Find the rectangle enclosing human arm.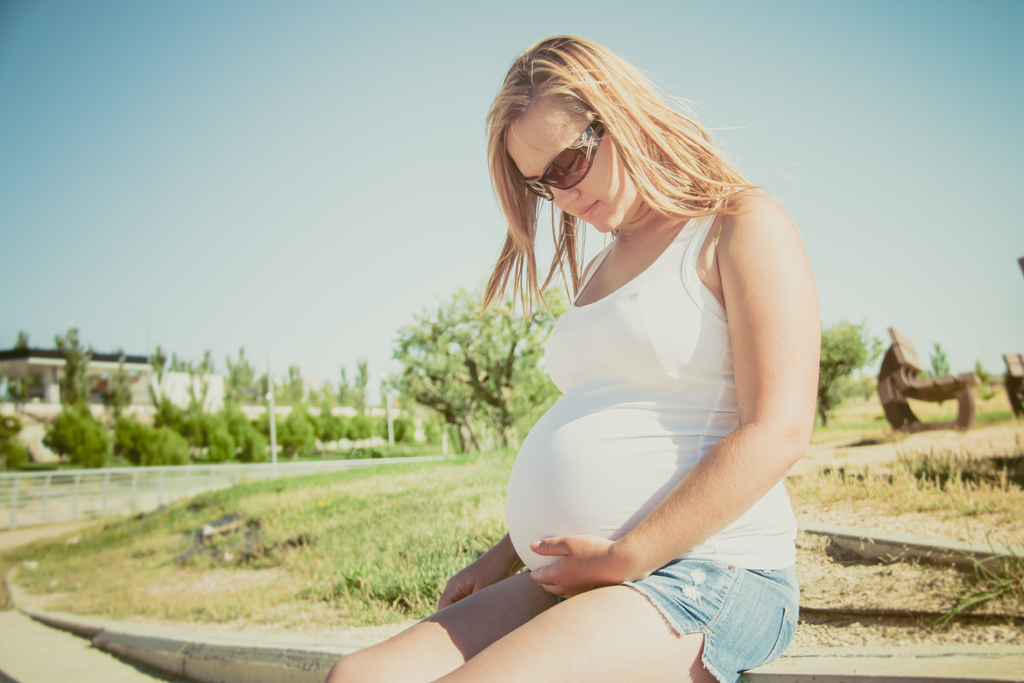
pyautogui.locateOnScreen(501, 218, 808, 608).
